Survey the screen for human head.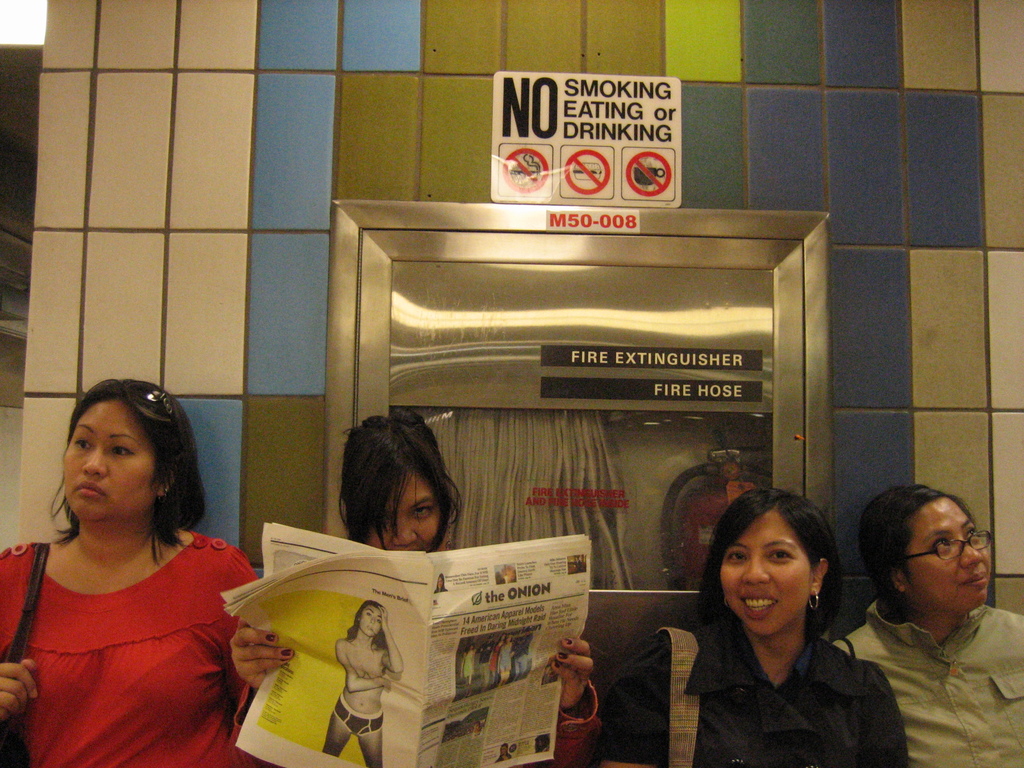
Survey found: <box>63,378,191,522</box>.
